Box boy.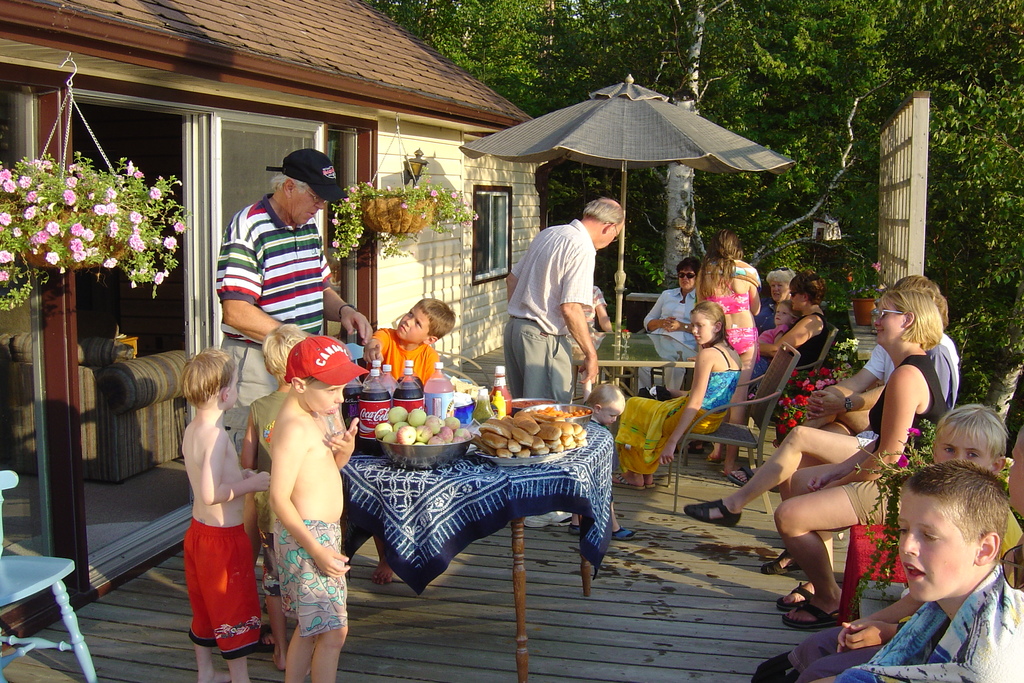
(826,456,1023,682).
